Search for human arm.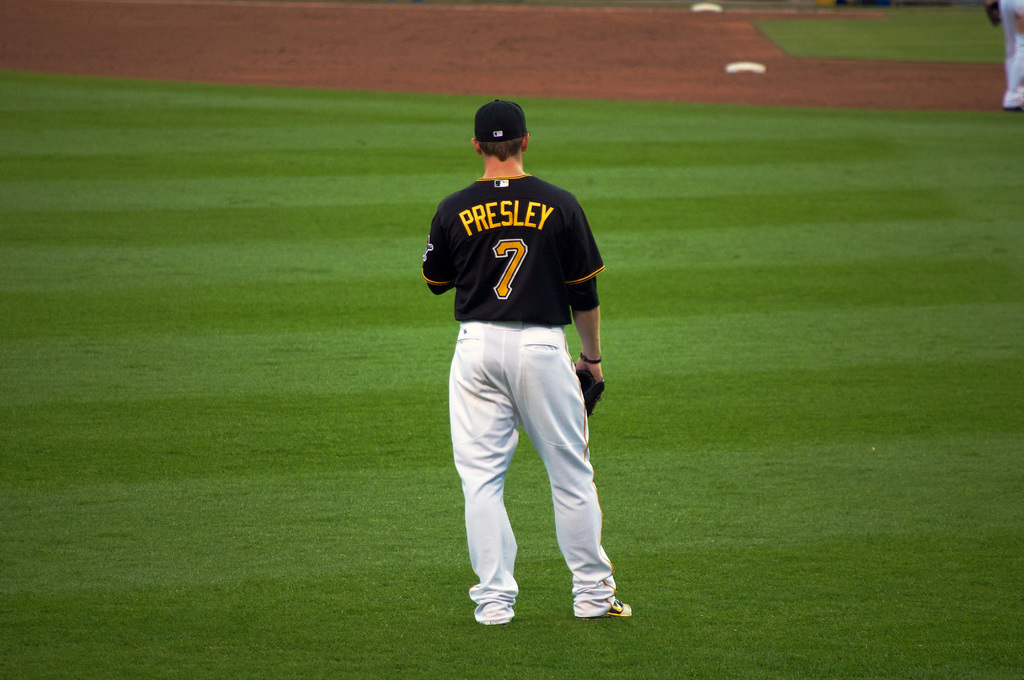
Found at pyautogui.locateOnScreen(420, 199, 466, 295).
